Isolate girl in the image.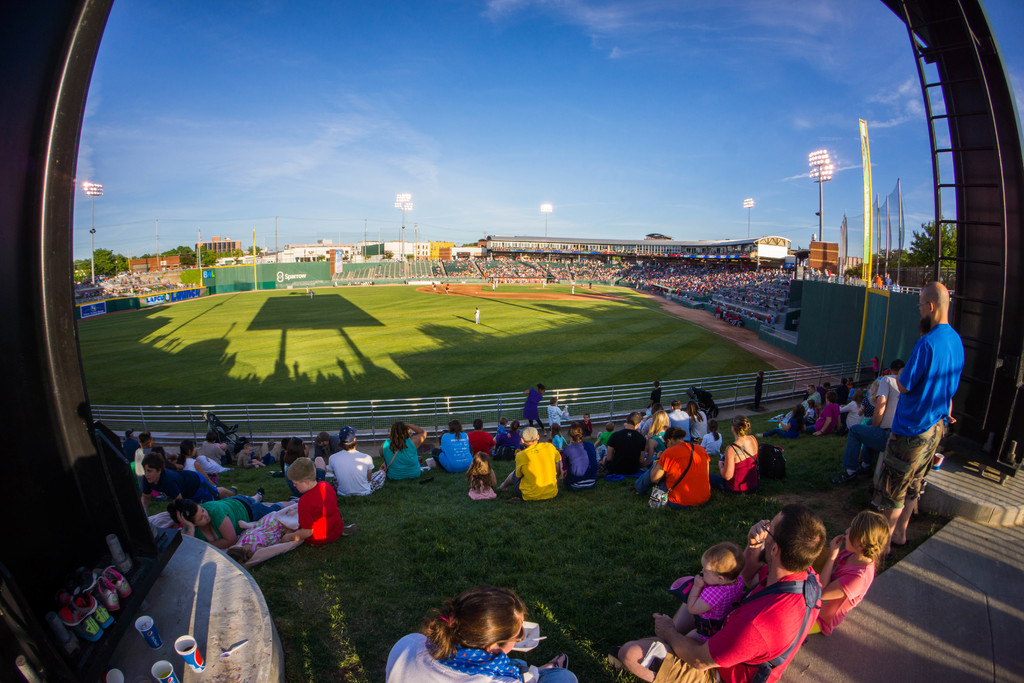
Isolated region: bbox=[555, 419, 598, 489].
